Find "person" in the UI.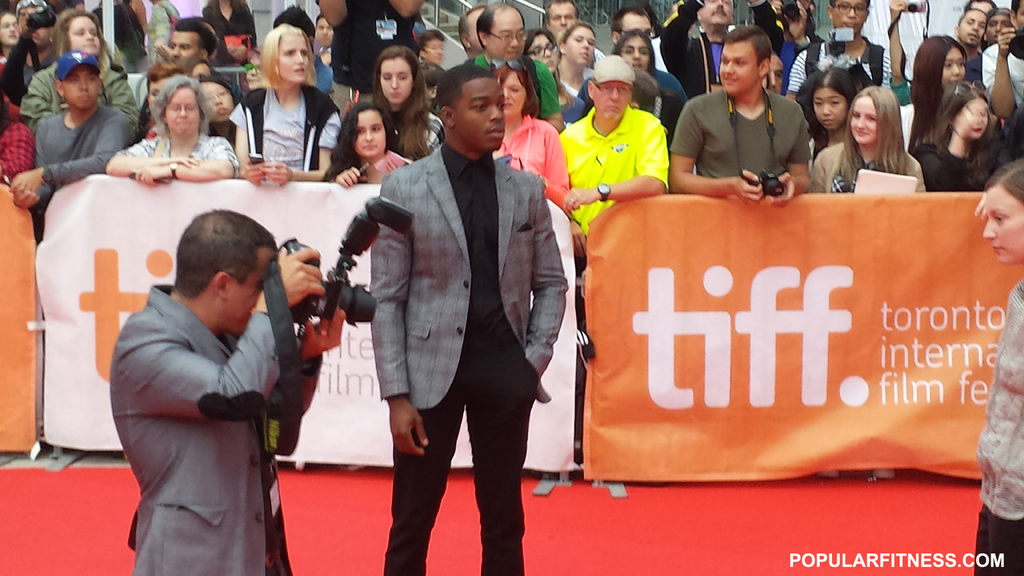
UI element at detection(682, 27, 813, 196).
